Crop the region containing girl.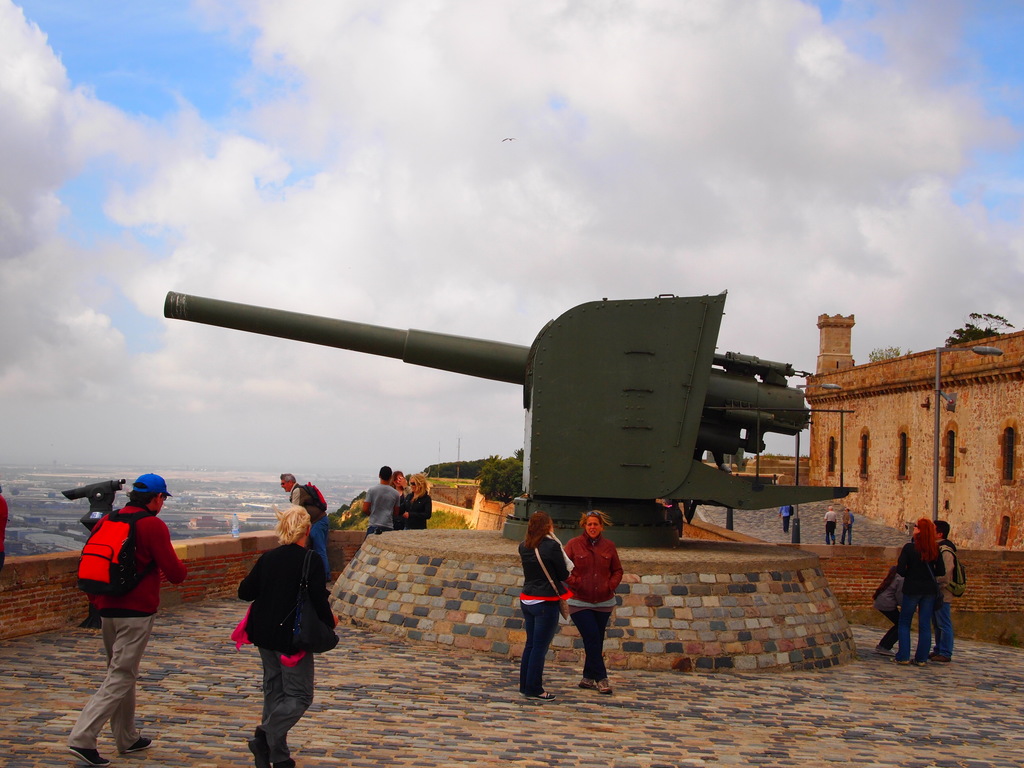
Crop region: {"left": 518, "top": 506, "right": 567, "bottom": 696}.
